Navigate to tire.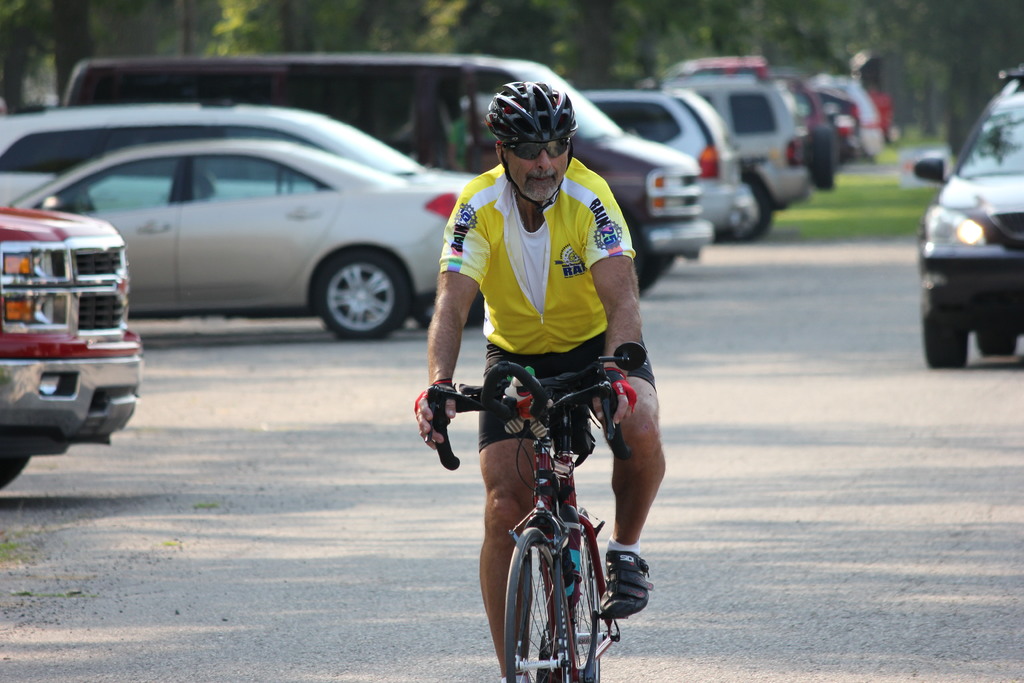
Navigation target: 568,523,596,682.
